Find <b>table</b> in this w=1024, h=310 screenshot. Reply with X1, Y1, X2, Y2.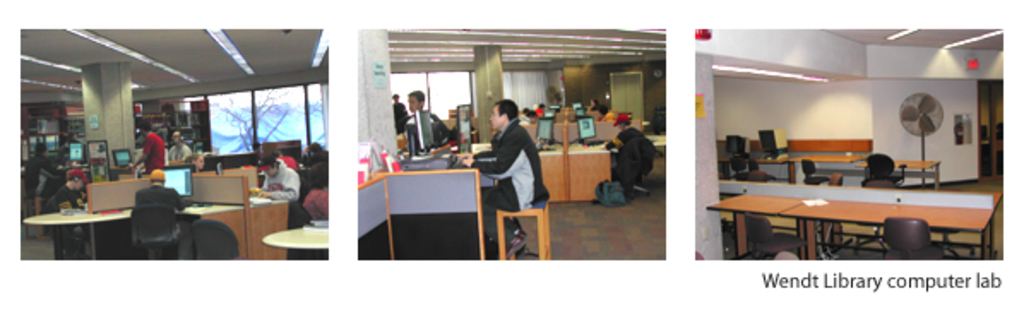
709, 192, 1002, 259.
